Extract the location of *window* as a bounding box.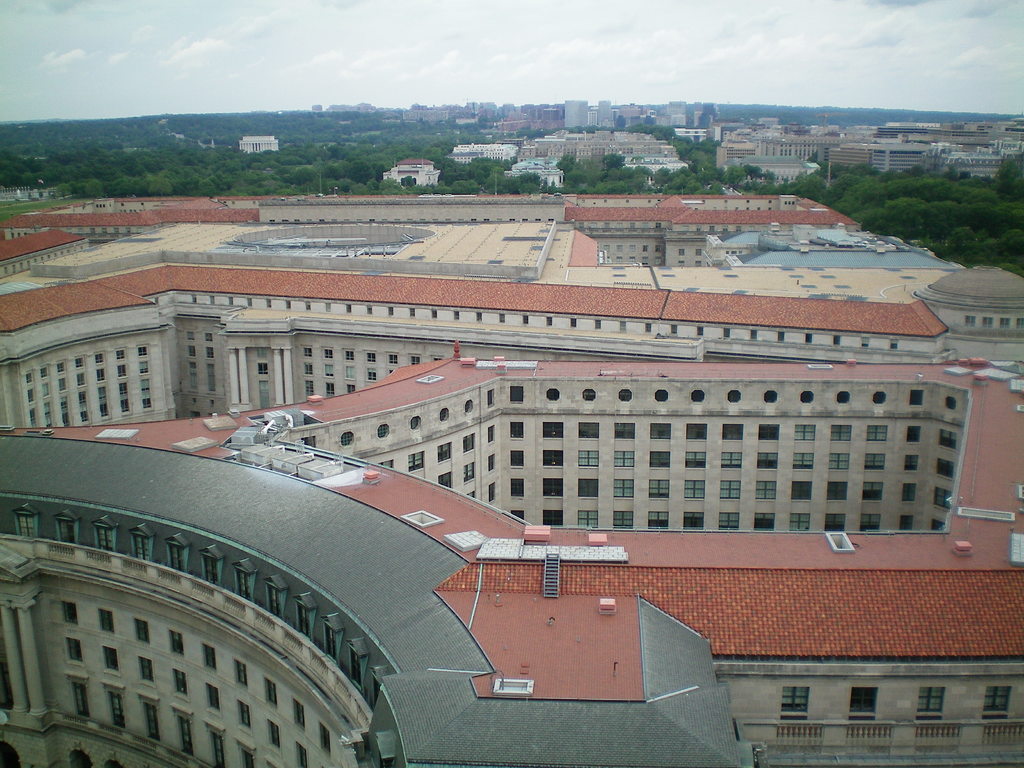
(left=755, top=481, right=778, bottom=499).
